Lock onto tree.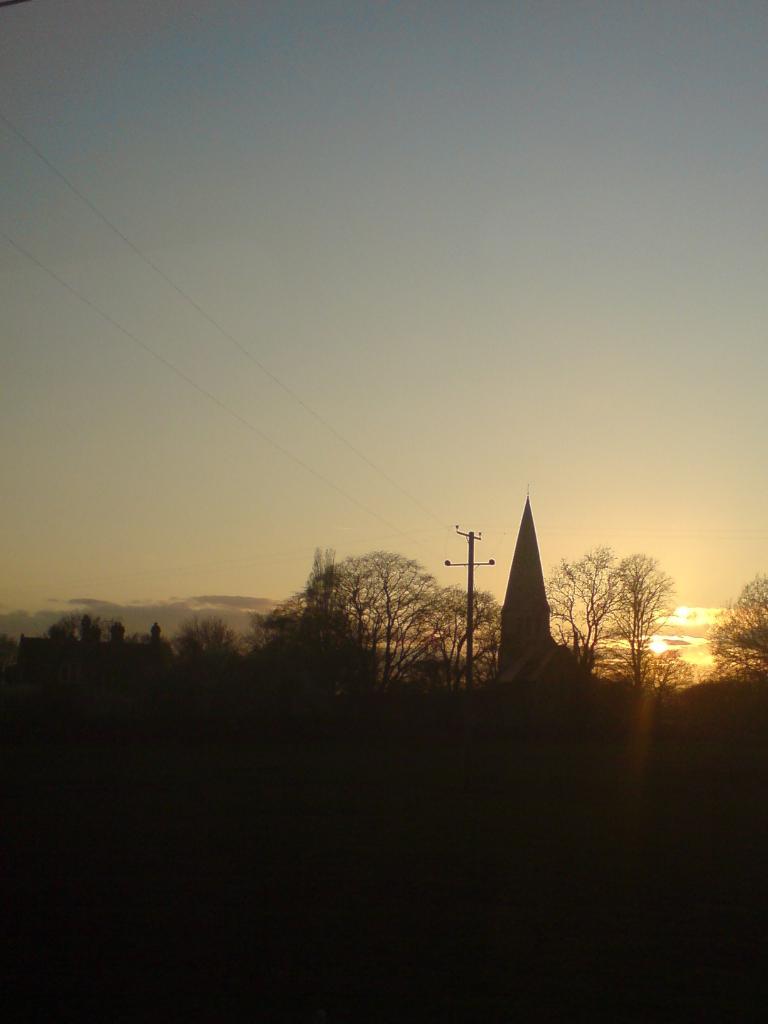
Locked: (592, 525, 680, 675).
